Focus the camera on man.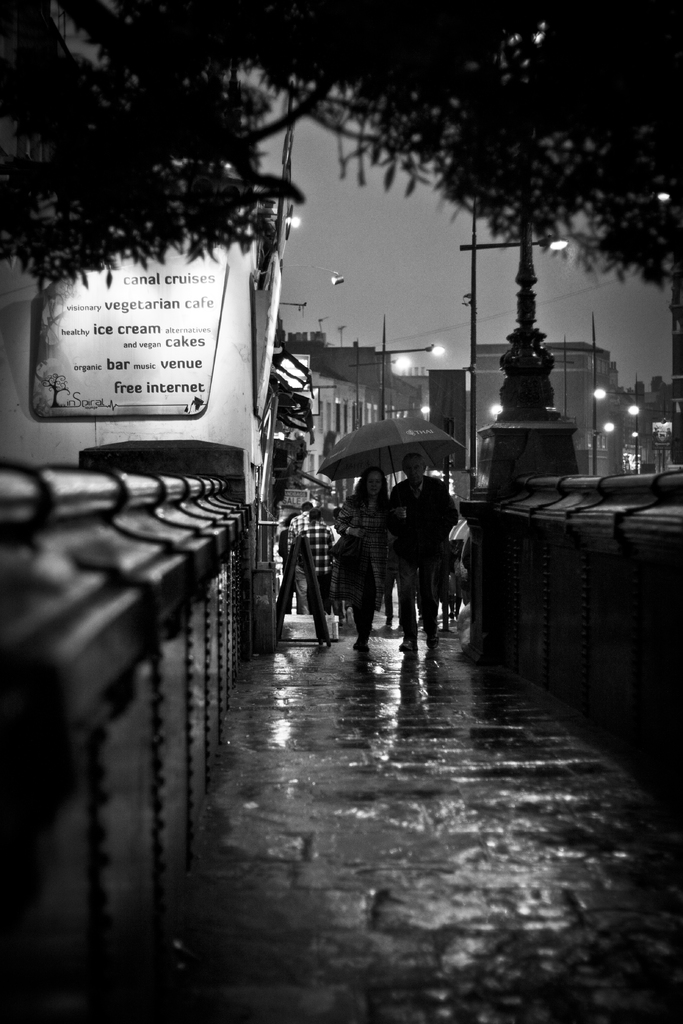
Focus region: [left=387, top=445, right=471, bottom=634].
